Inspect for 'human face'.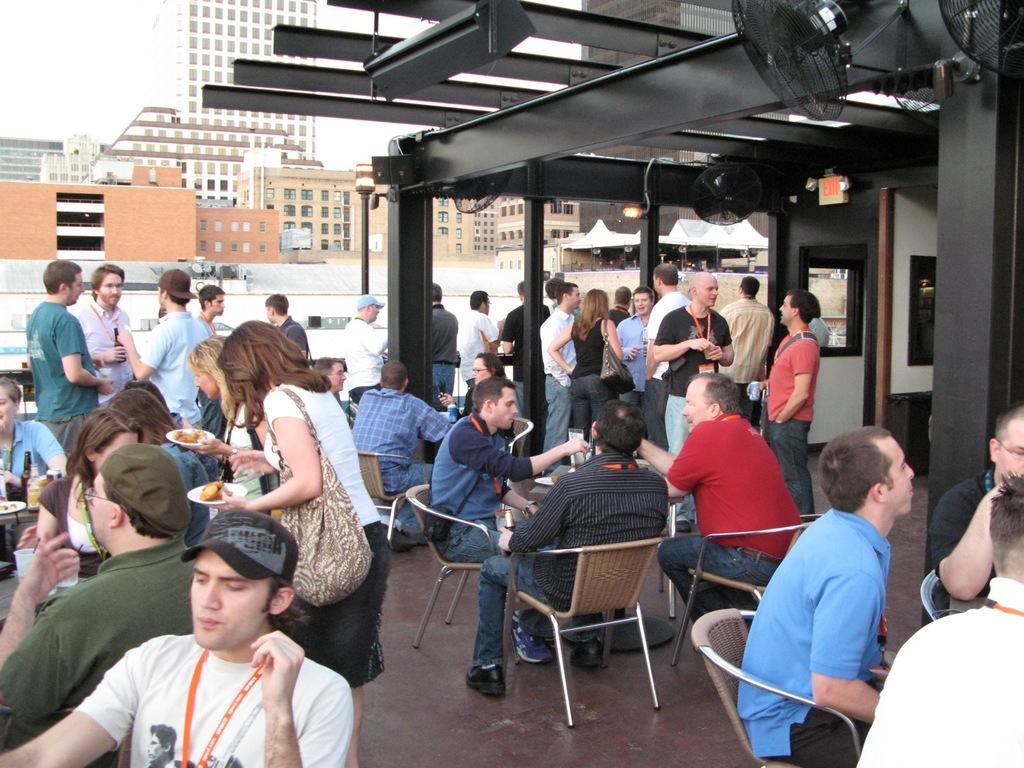
Inspection: l=190, t=551, r=271, b=650.
